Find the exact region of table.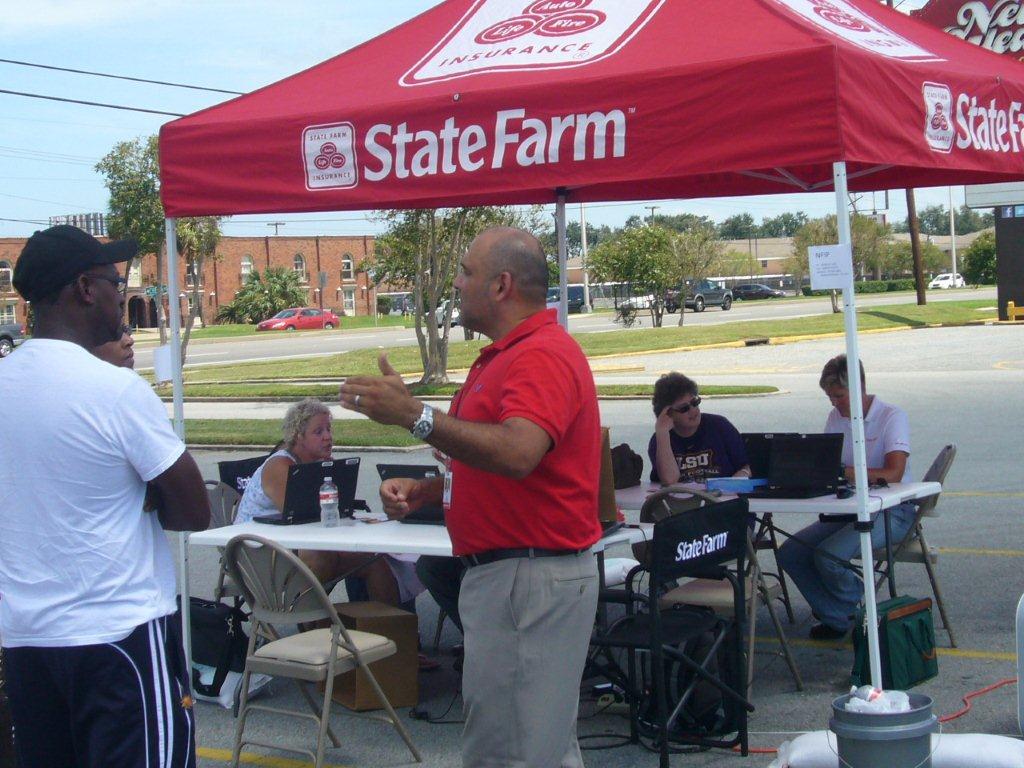
Exact region: (608,478,942,602).
